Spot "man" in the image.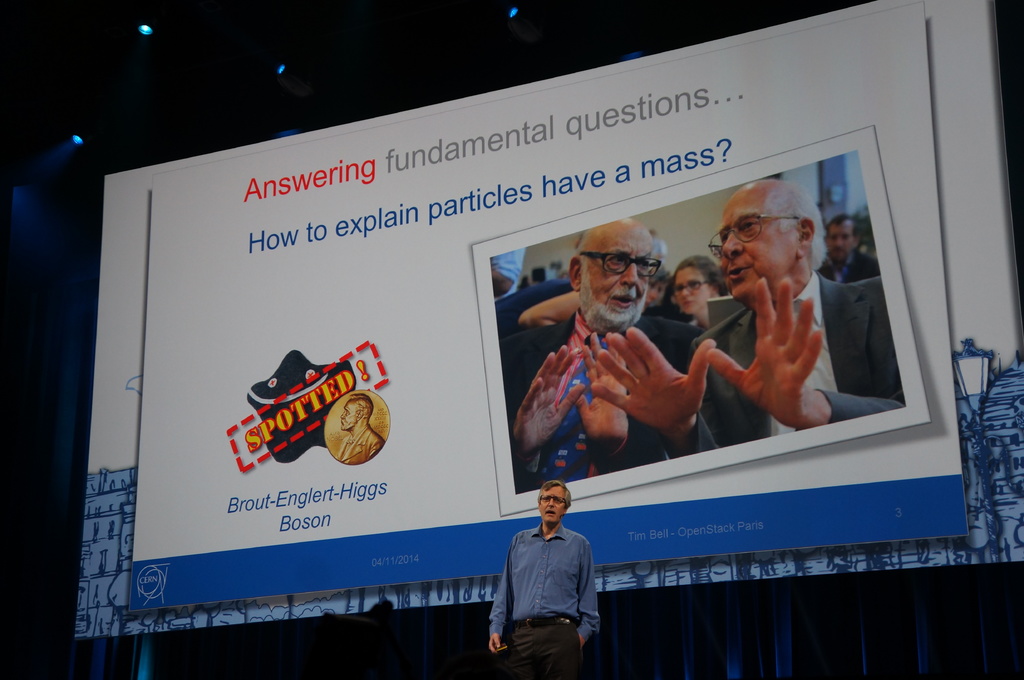
"man" found at bbox=[812, 215, 882, 282].
